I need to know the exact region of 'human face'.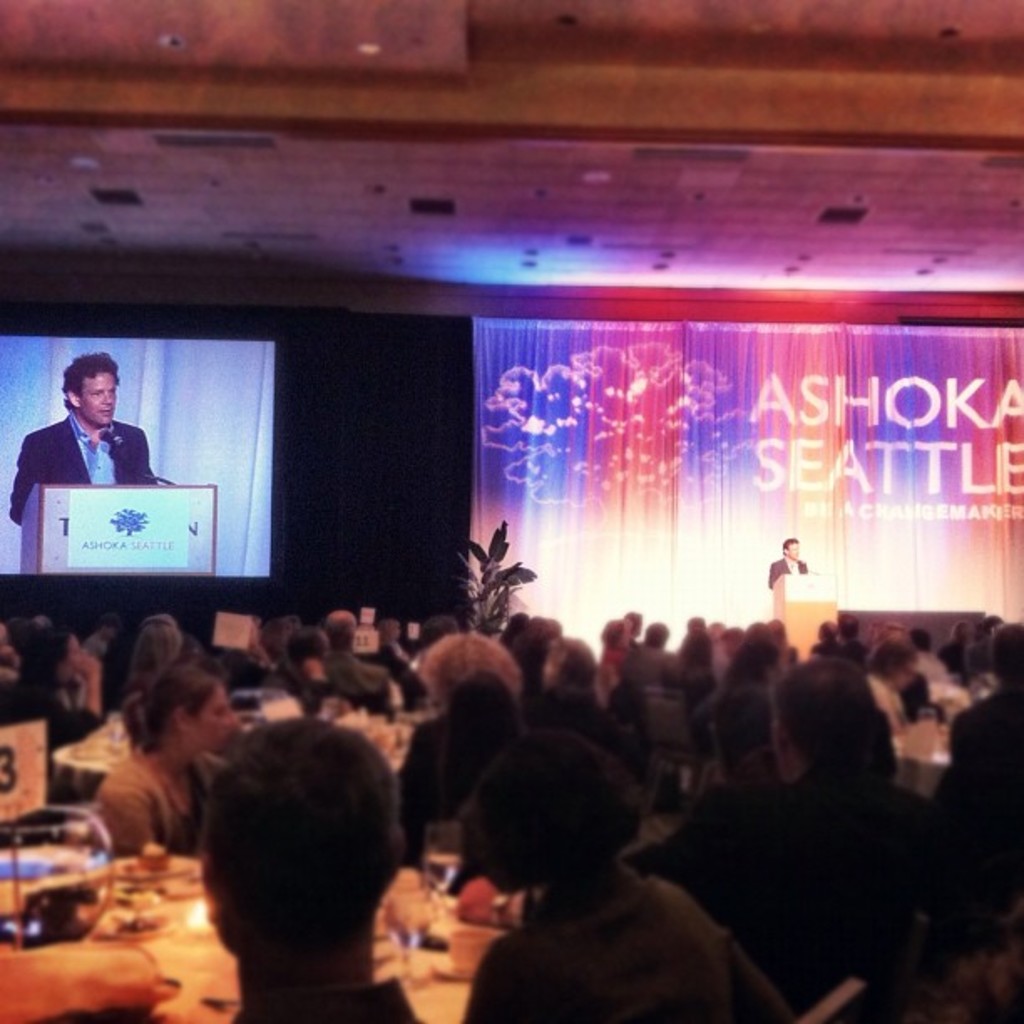
Region: left=62, top=634, right=87, bottom=679.
